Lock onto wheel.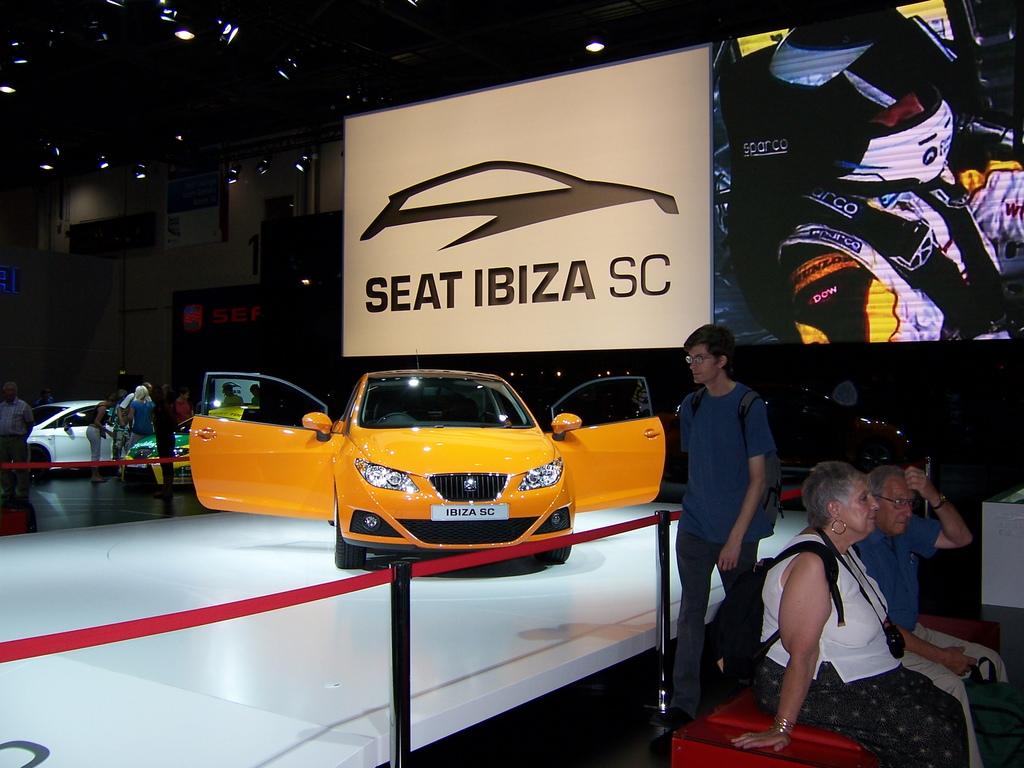
Locked: bbox(334, 510, 367, 571).
